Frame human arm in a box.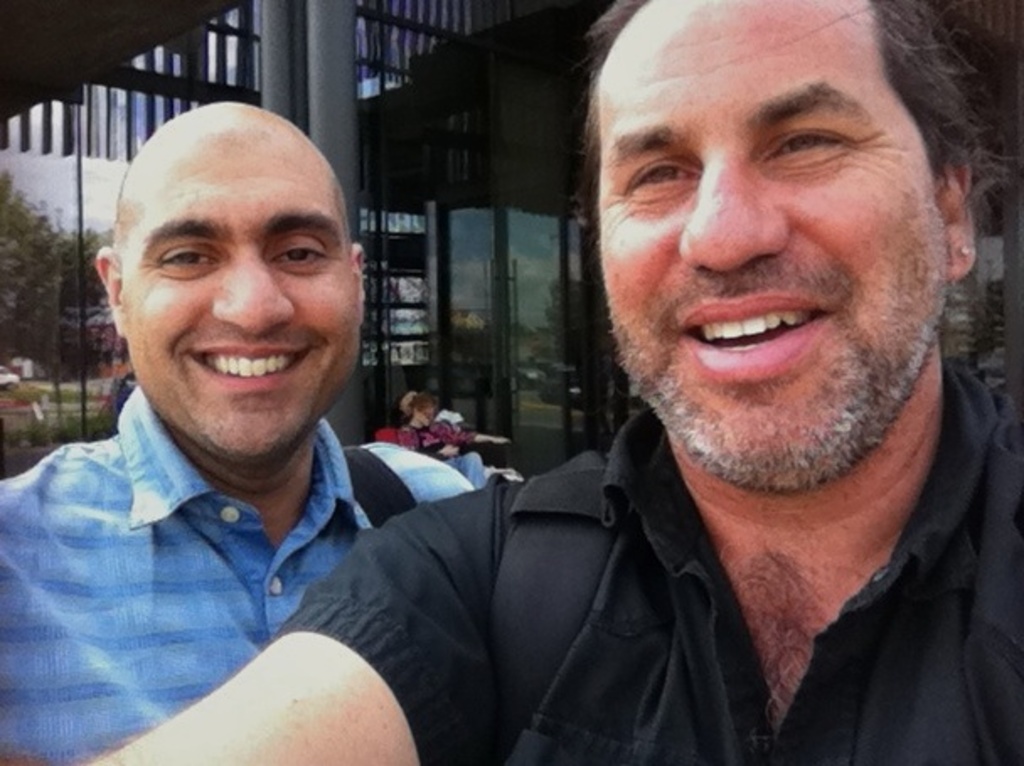
(x1=429, y1=421, x2=514, y2=443).
